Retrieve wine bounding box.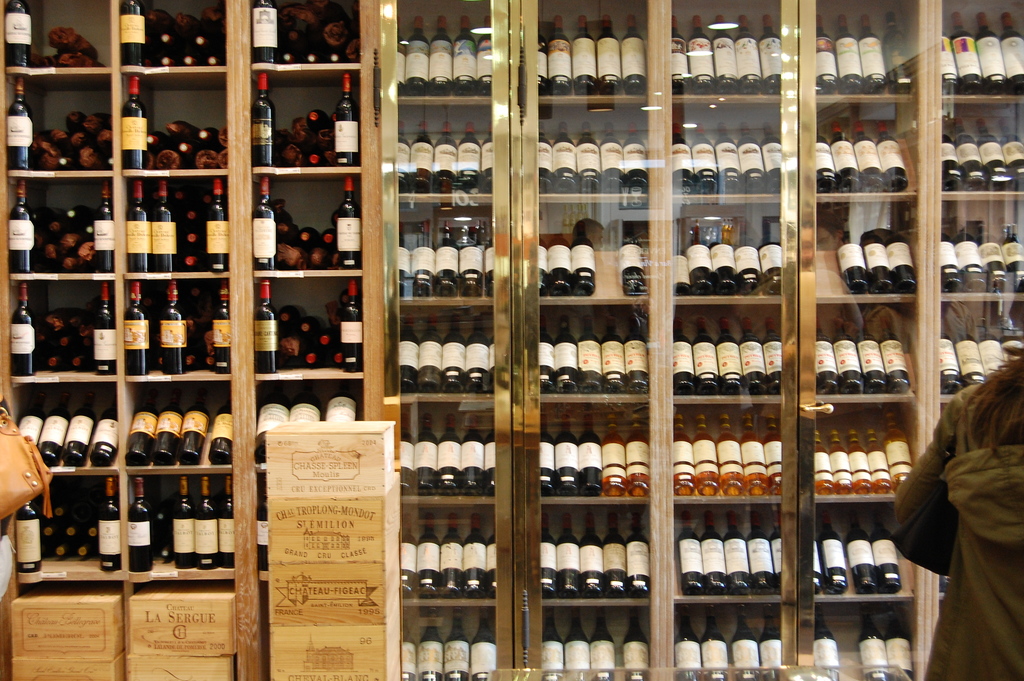
Bounding box: locate(484, 414, 495, 495).
